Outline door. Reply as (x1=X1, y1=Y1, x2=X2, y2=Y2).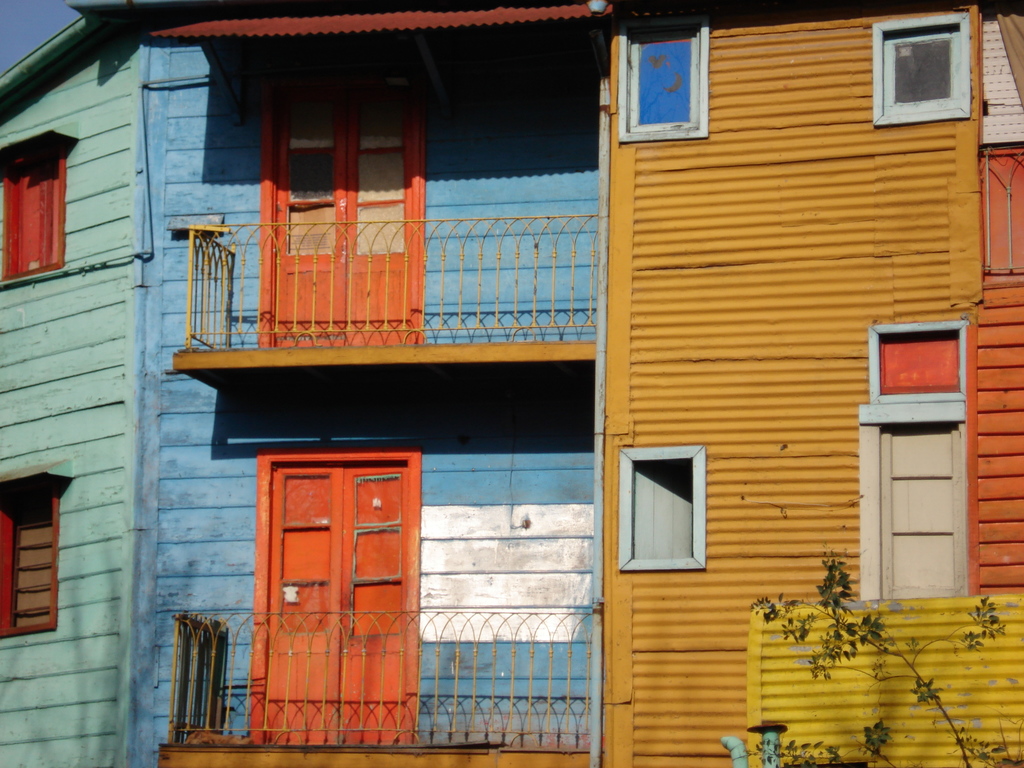
(x1=265, y1=463, x2=409, y2=742).
